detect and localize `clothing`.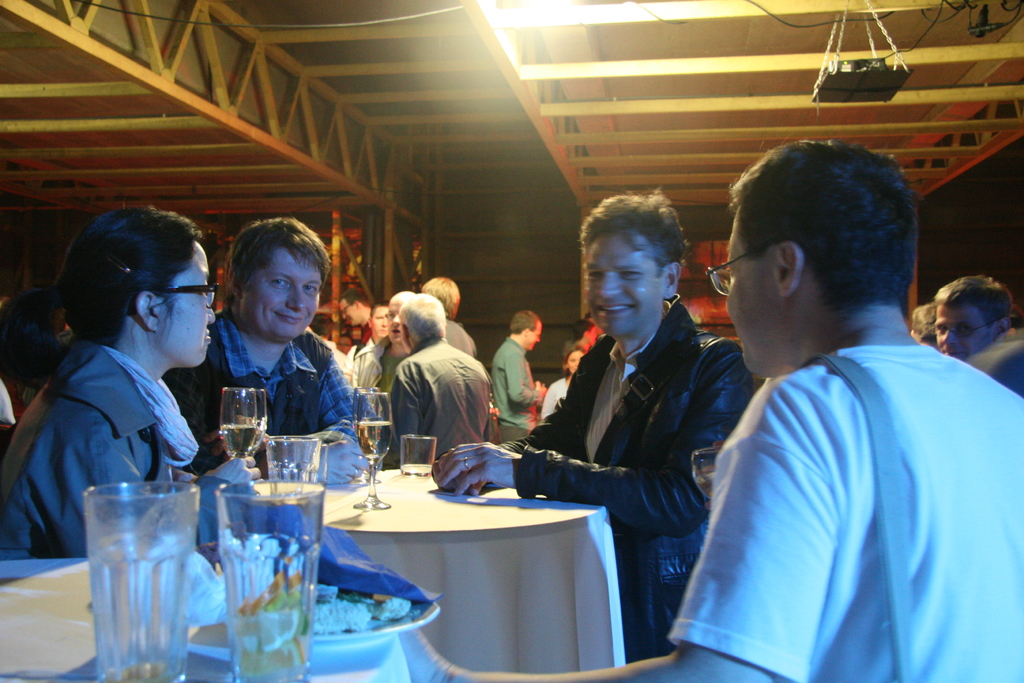
Localized at pyautogui.locateOnScreen(498, 296, 762, 662).
